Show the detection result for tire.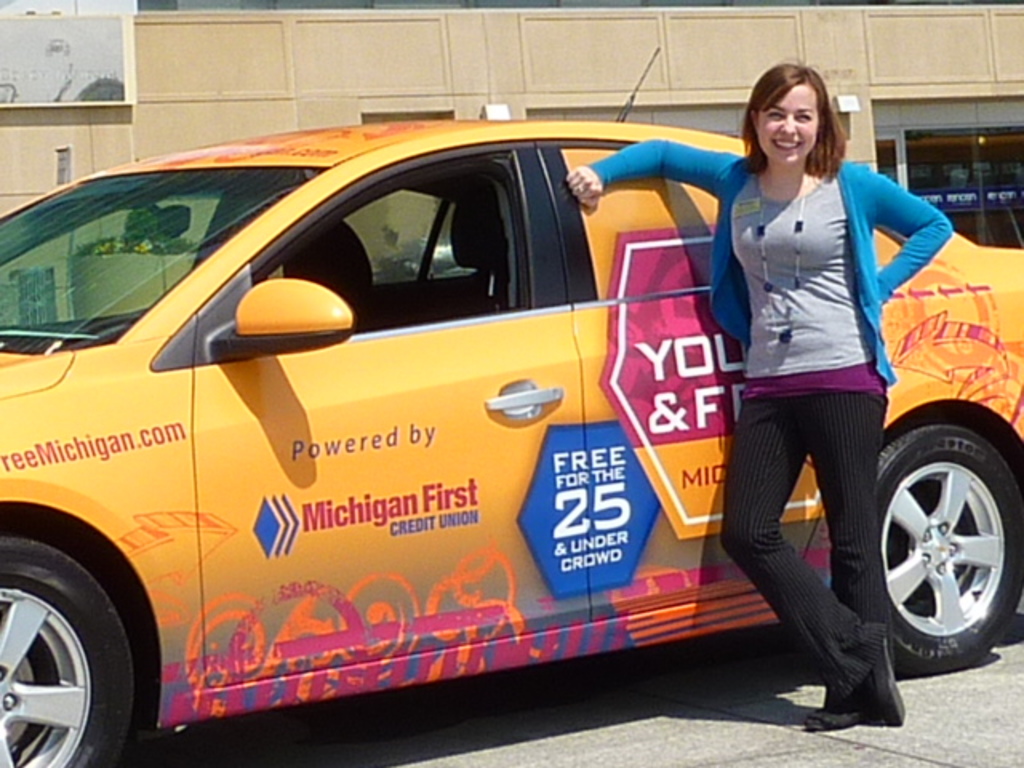
<bbox>0, 533, 130, 766</bbox>.
